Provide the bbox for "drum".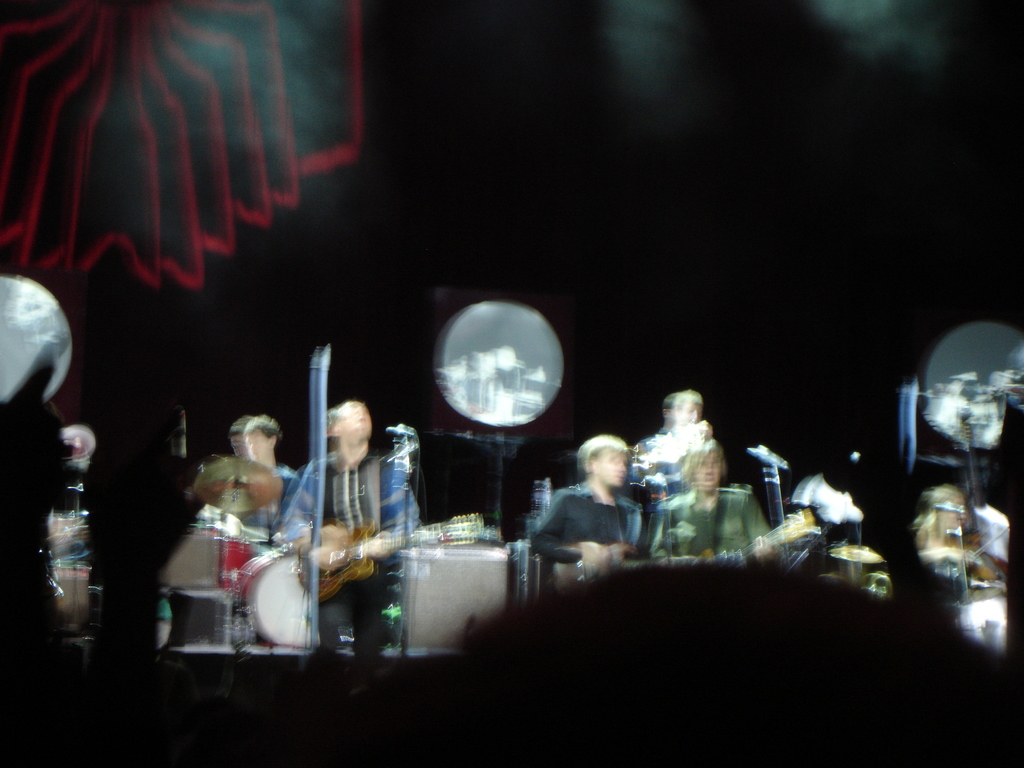
{"x1": 235, "y1": 546, "x2": 308, "y2": 651}.
